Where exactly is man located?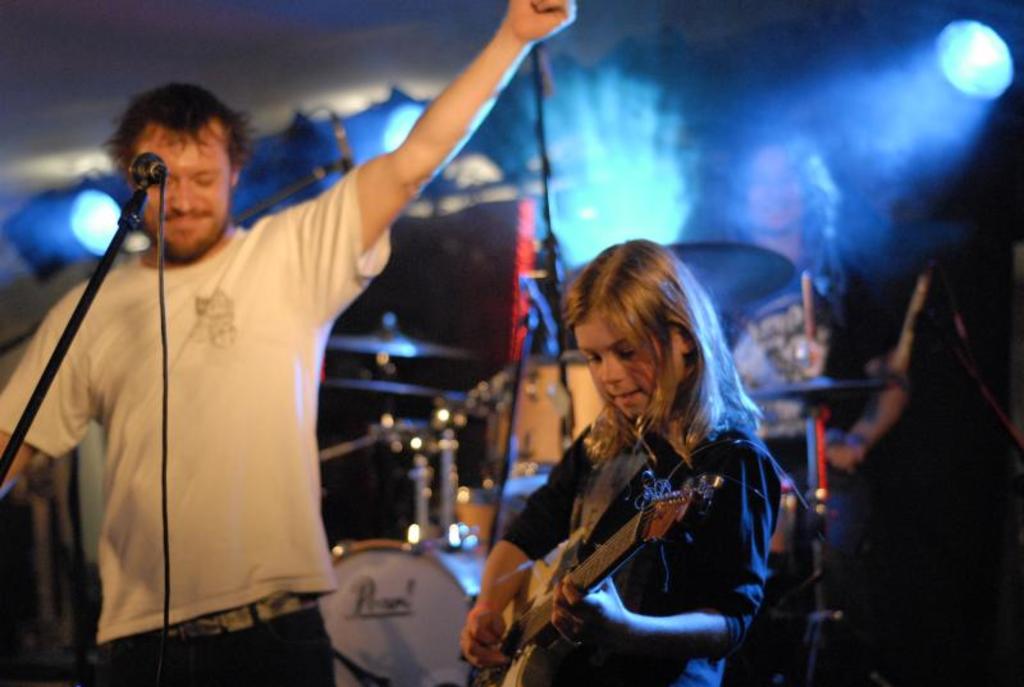
Its bounding box is (0, 0, 579, 686).
